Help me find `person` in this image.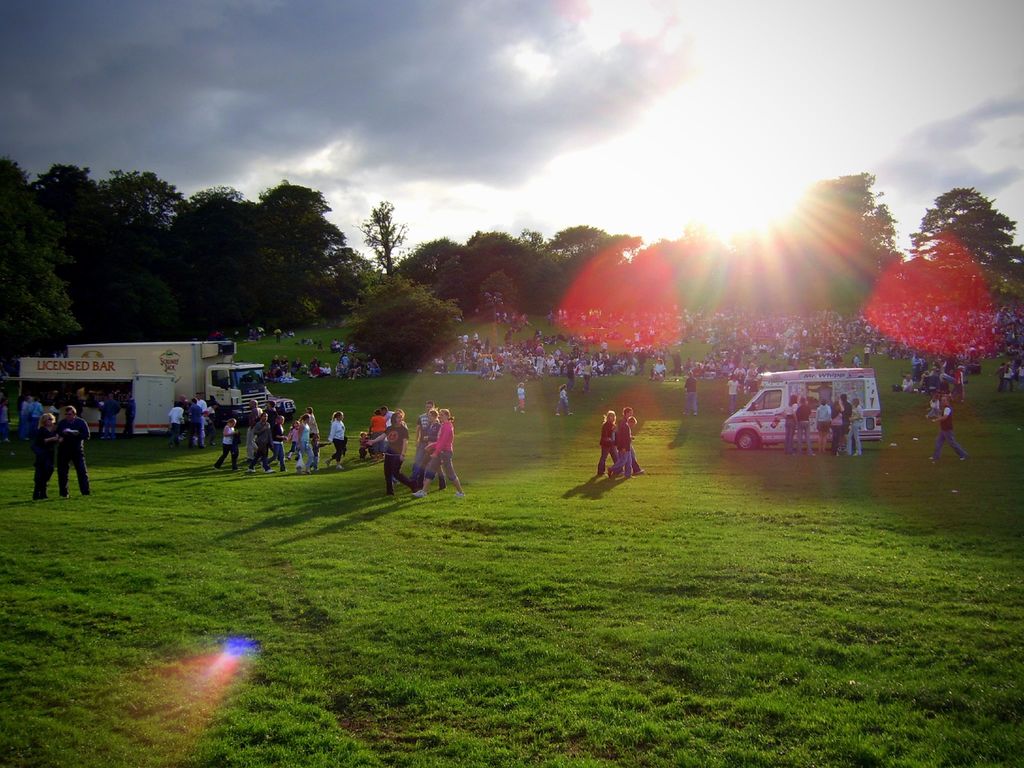
Found it: x1=614 y1=408 x2=640 y2=474.
